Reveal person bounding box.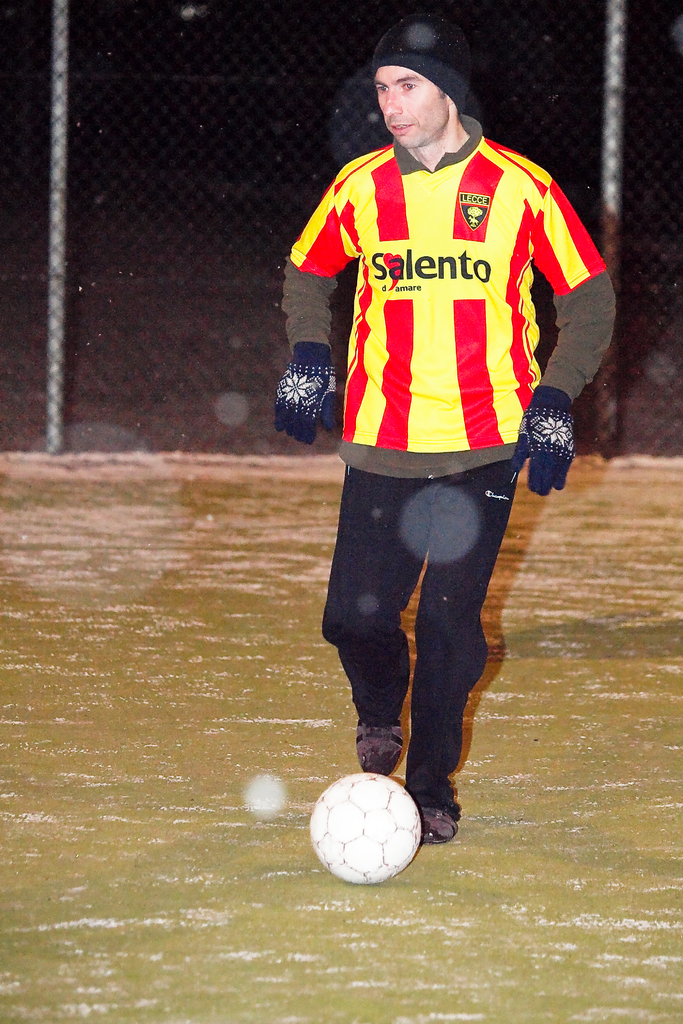
Revealed: x1=272, y1=31, x2=621, y2=846.
